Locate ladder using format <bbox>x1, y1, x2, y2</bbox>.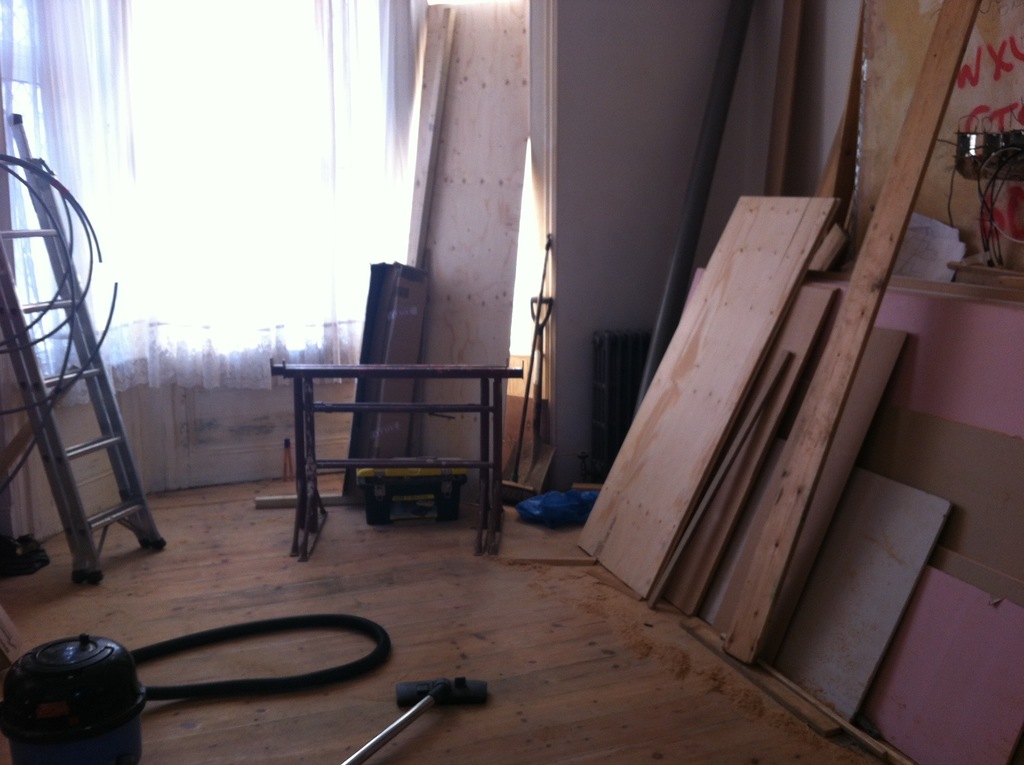
<bbox>3, 113, 164, 588</bbox>.
